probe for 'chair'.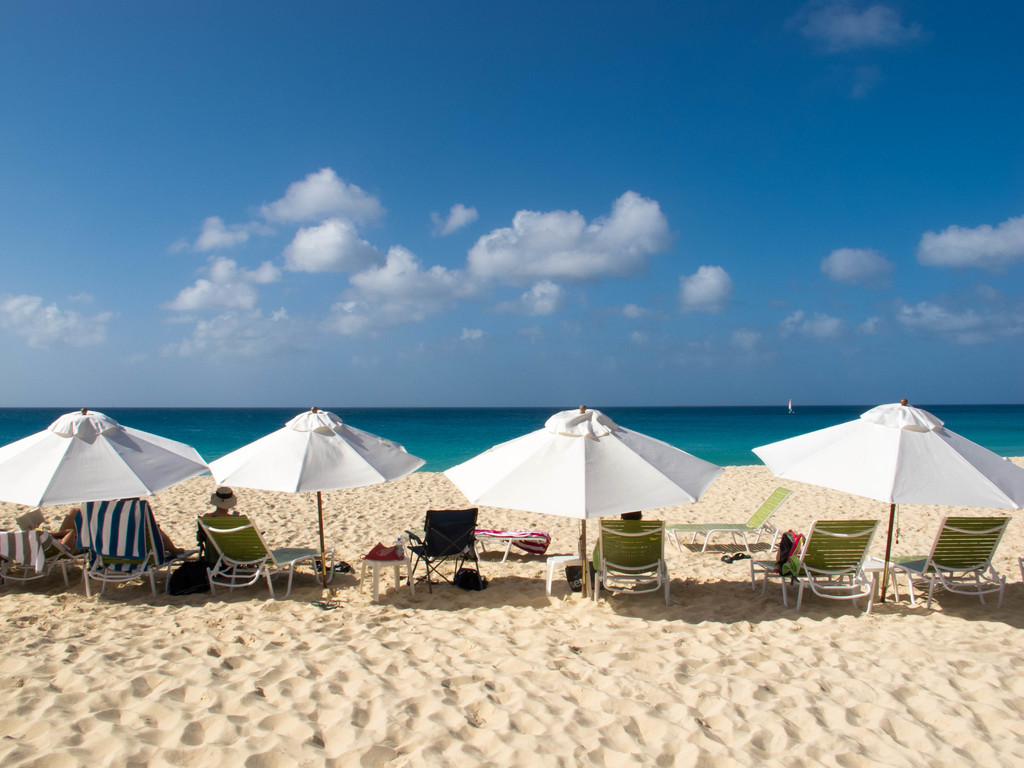
Probe result: locate(401, 504, 490, 596).
